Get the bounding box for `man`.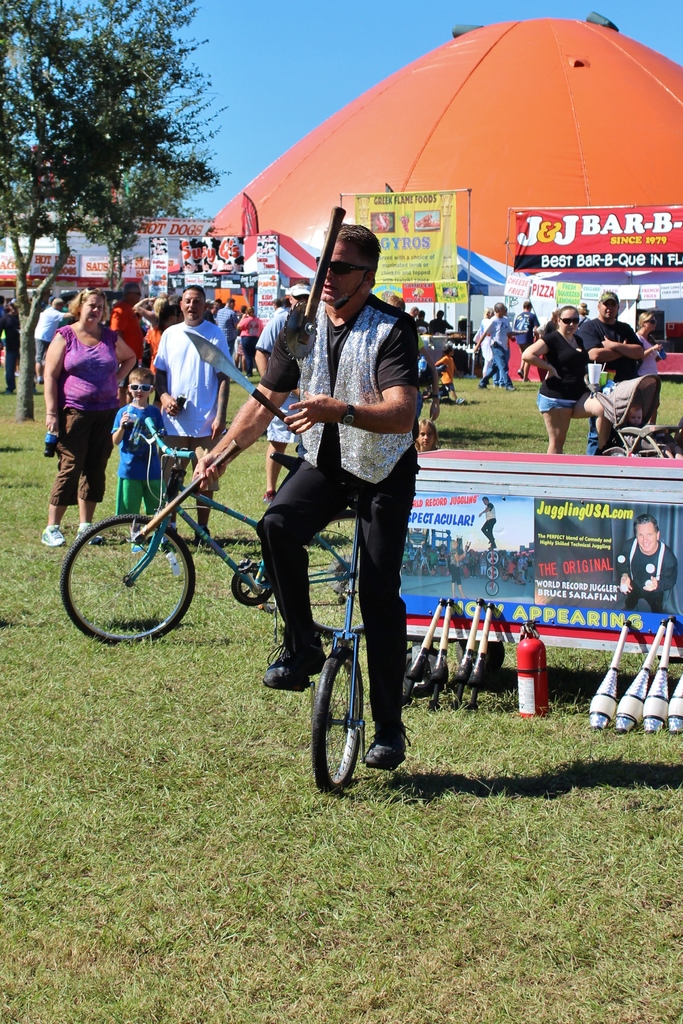
0:297:21:393.
